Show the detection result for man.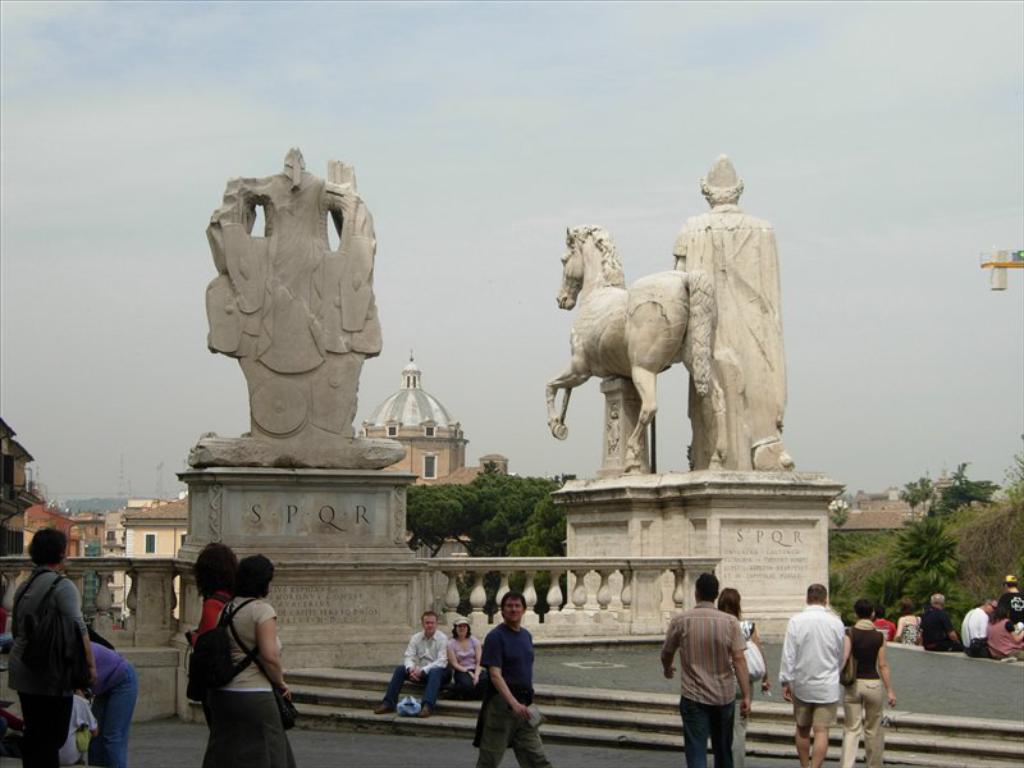
bbox=(870, 604, 896, 640).
